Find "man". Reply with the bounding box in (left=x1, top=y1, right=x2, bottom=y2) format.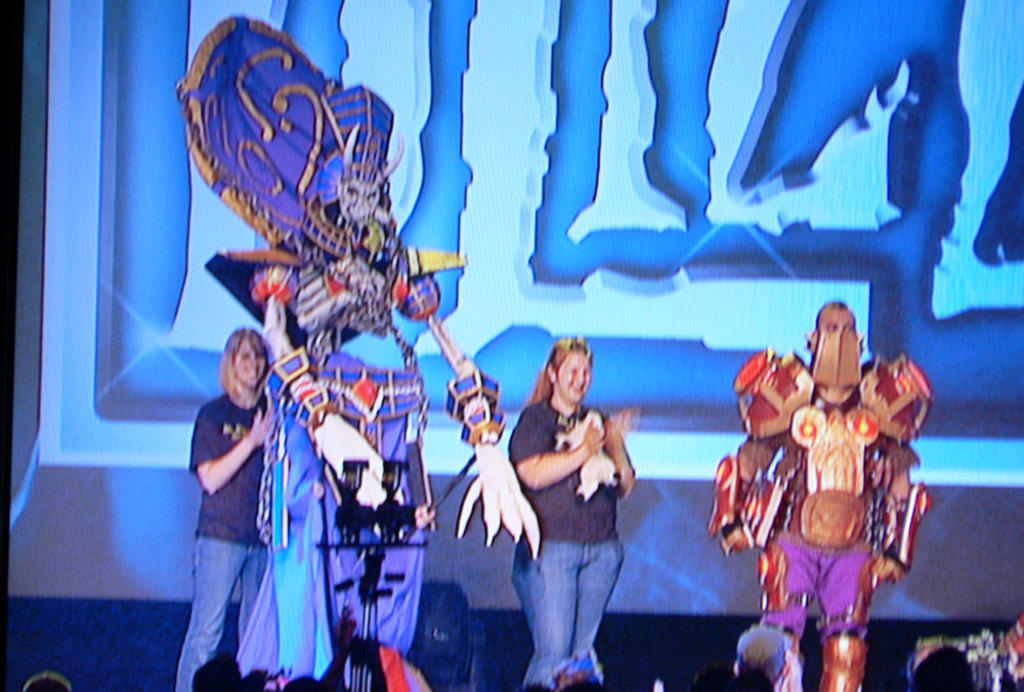
(left=707, top=298, right=933, bottom=691).
